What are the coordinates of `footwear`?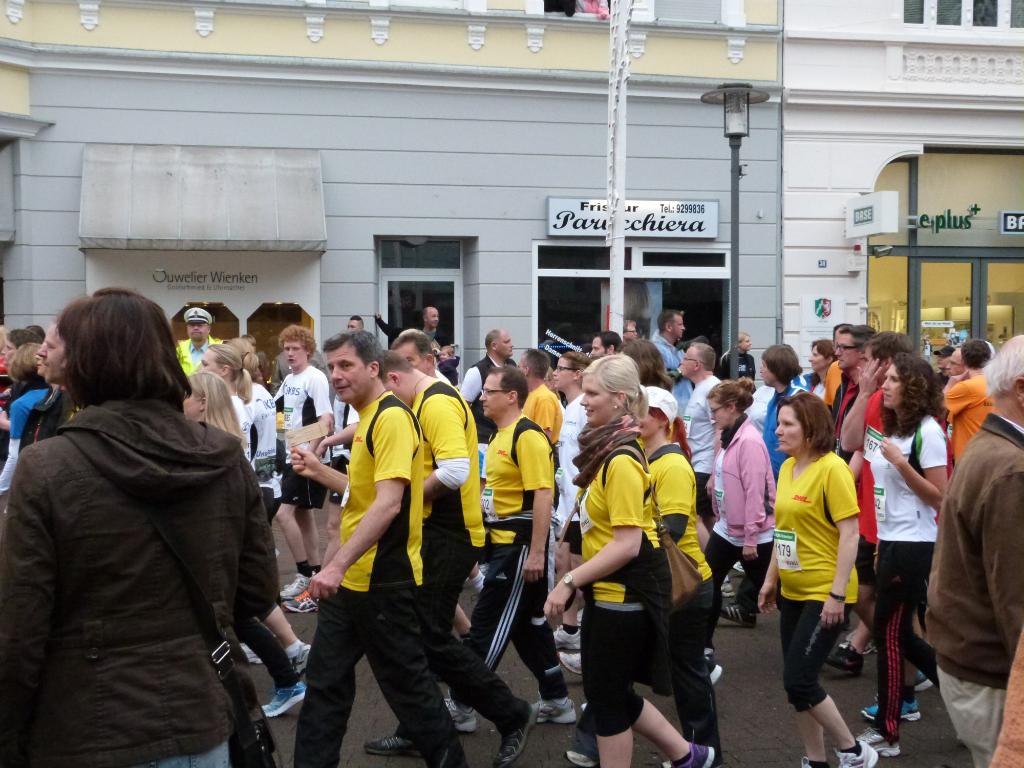
<box>659,738,714,767</box>.
